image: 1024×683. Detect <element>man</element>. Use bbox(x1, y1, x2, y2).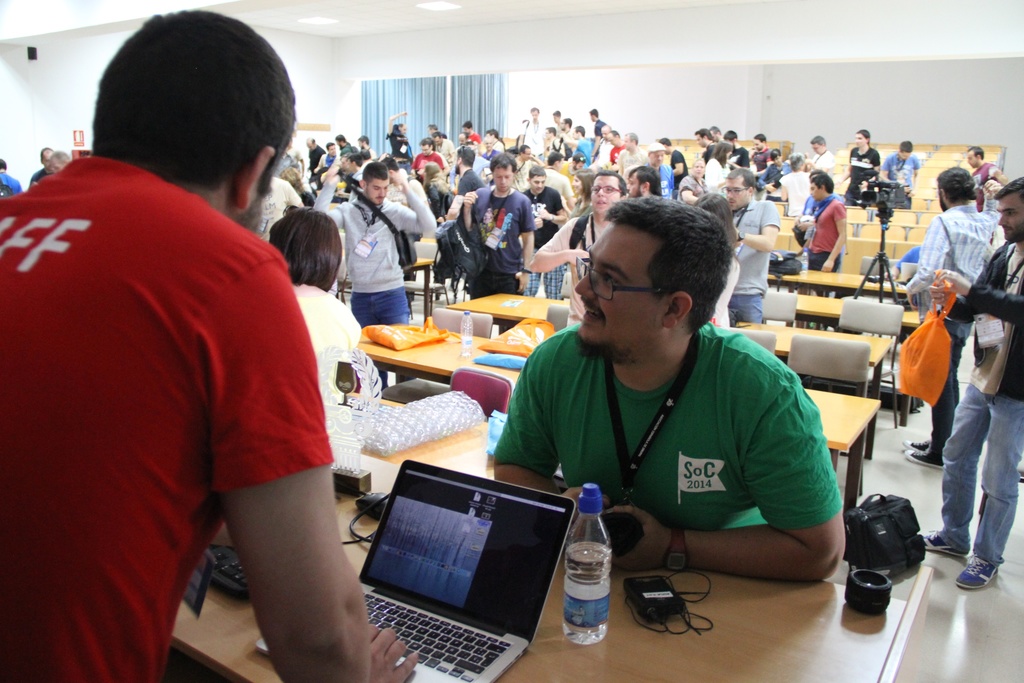
bbox(490, 128, 508, 149).
